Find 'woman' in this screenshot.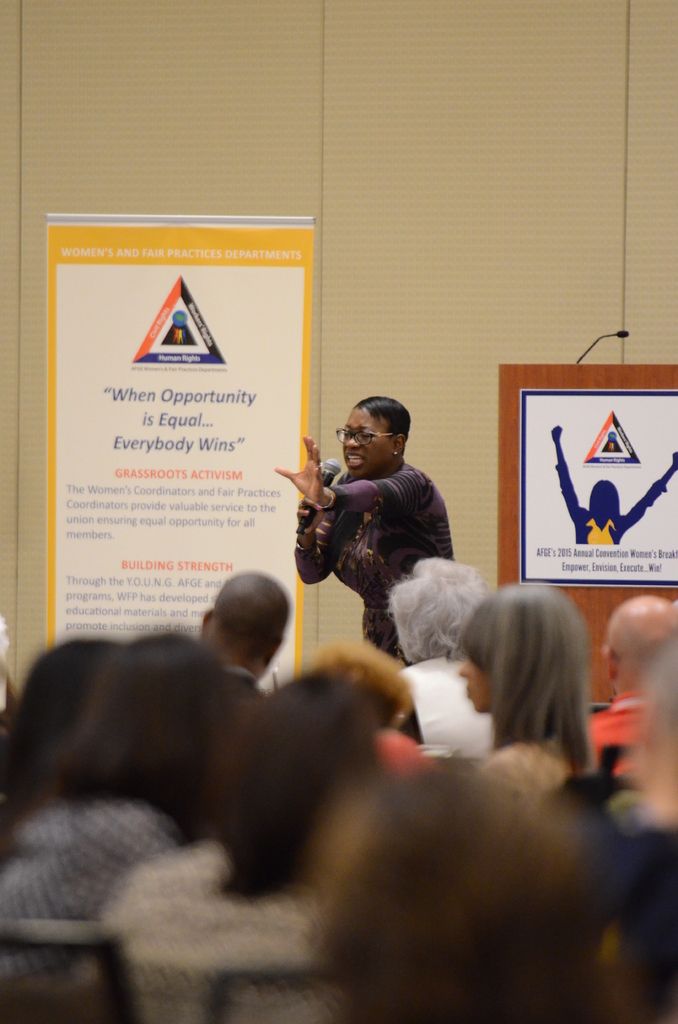
The bounding box for 'woman' is [416, 568, 630, 810].
